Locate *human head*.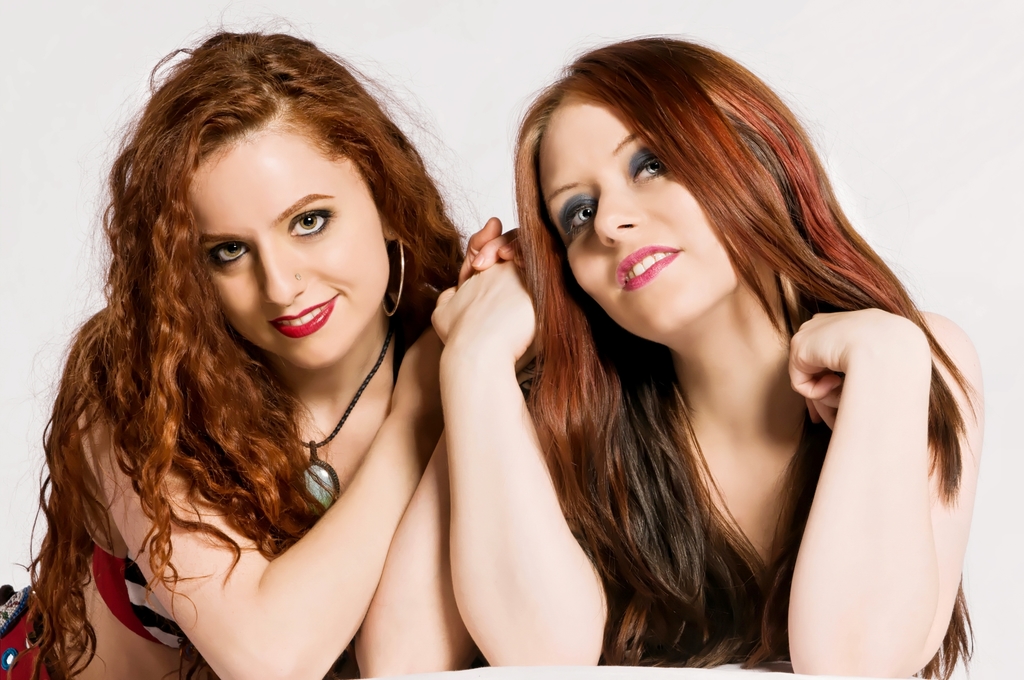
Bounding box: 509, 35, 833, 350.
